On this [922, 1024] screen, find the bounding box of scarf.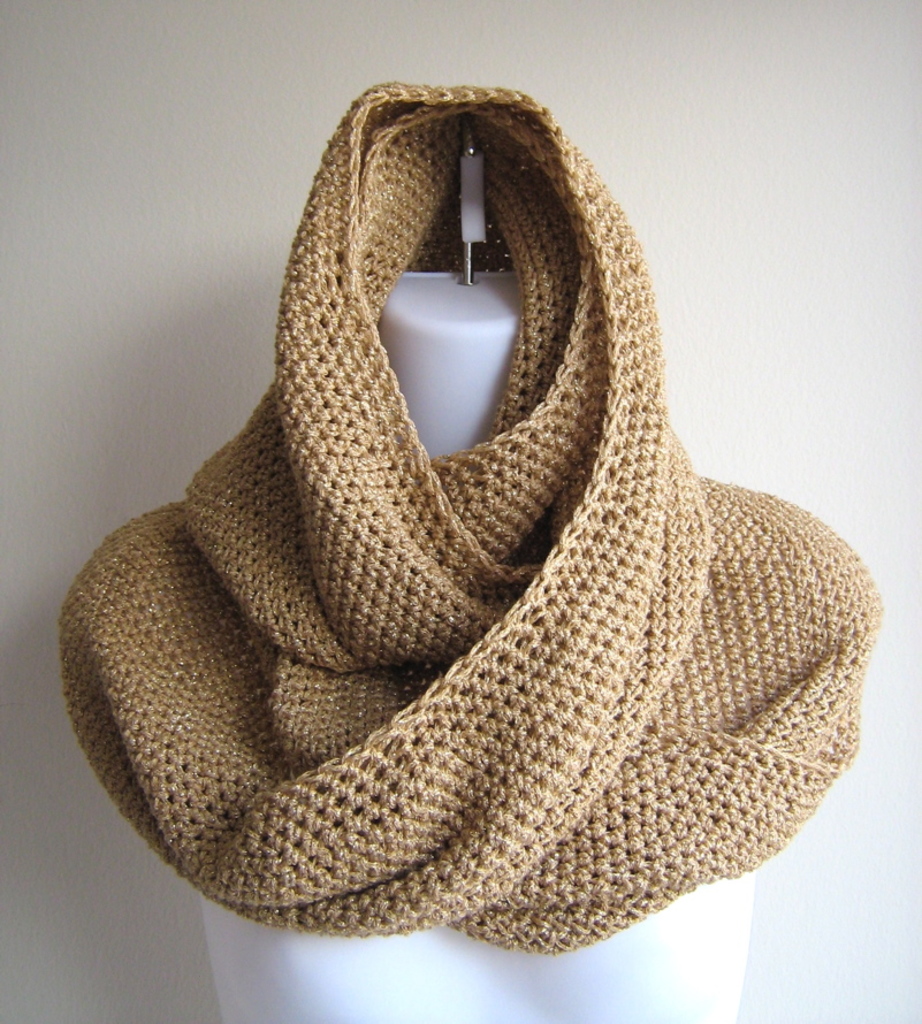
Bounding box: rect(62, 75, 890, 958).
